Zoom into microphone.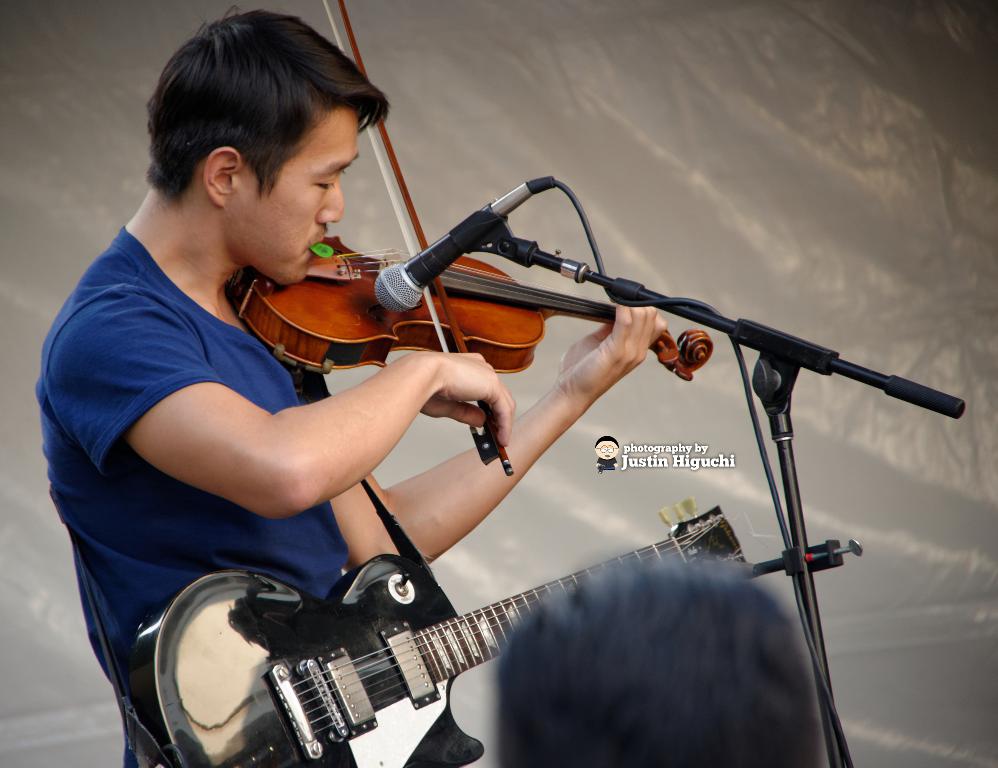
Zoom target: bbox(372, 180, 552, 312).
